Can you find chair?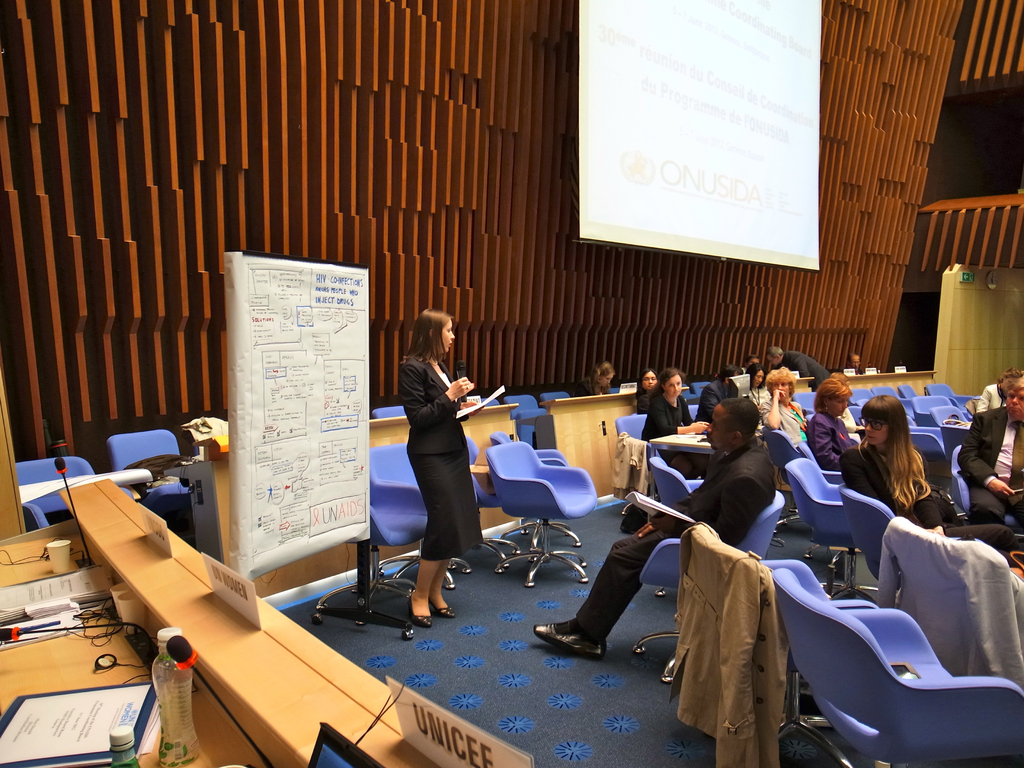
Yes, bounding box: left=505, top=394, right=543, bottom=418.
